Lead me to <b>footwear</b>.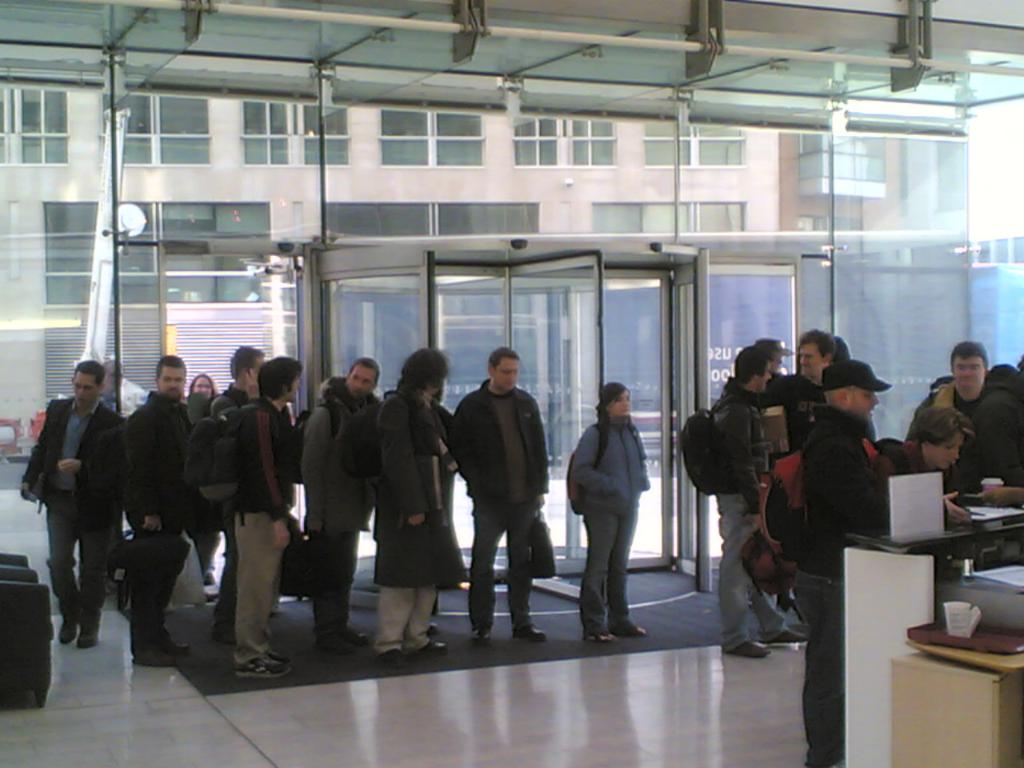
Lead to crop(315, 638, 349, 654).
